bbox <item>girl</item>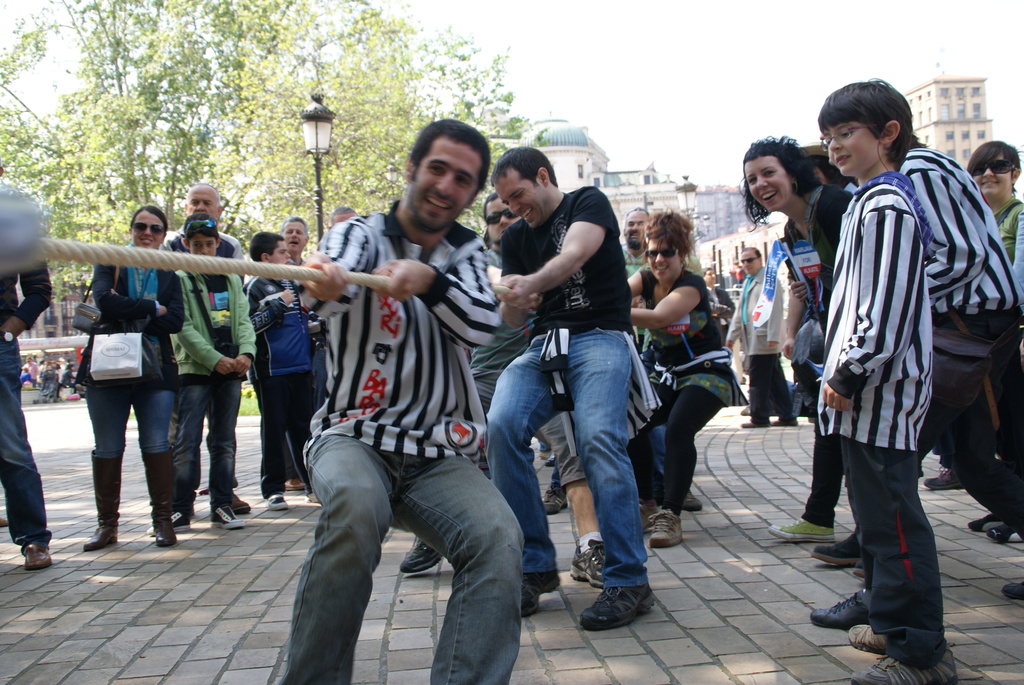
box(741, 132, 855, 565)
